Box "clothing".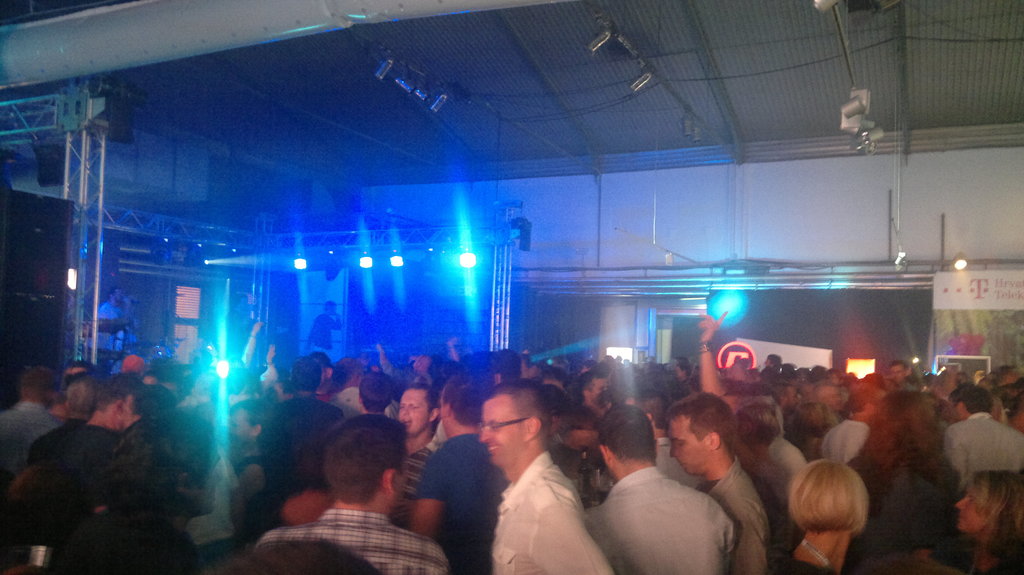
rect(22, 419, 146, 573).
